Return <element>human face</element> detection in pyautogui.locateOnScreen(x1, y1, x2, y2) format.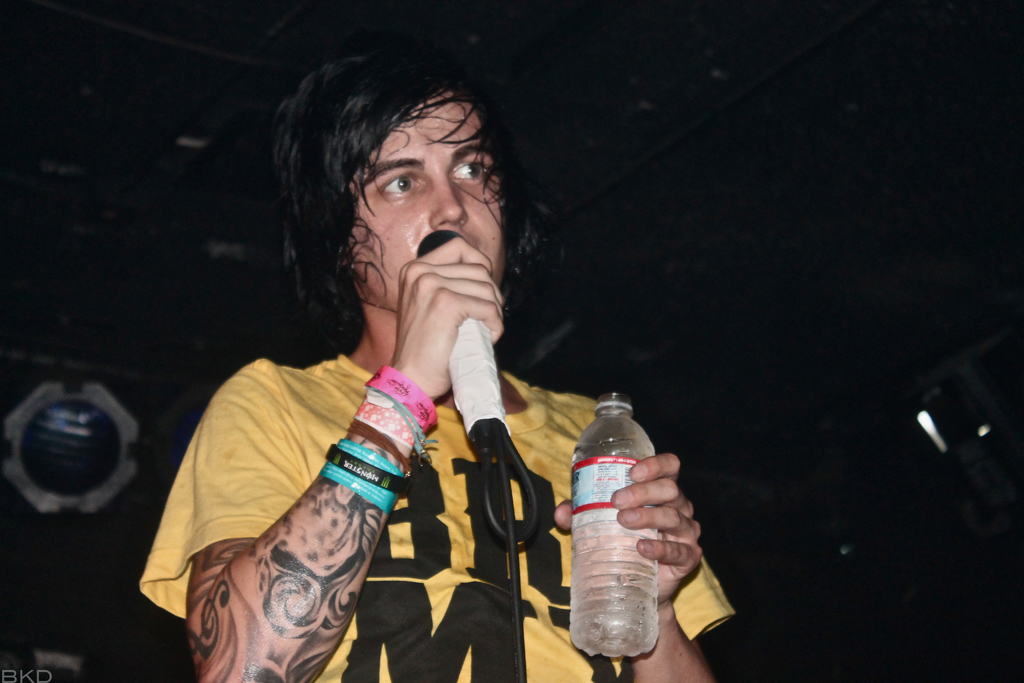
pyautogui.locateOnScreen(343, 93, 506, 313).
